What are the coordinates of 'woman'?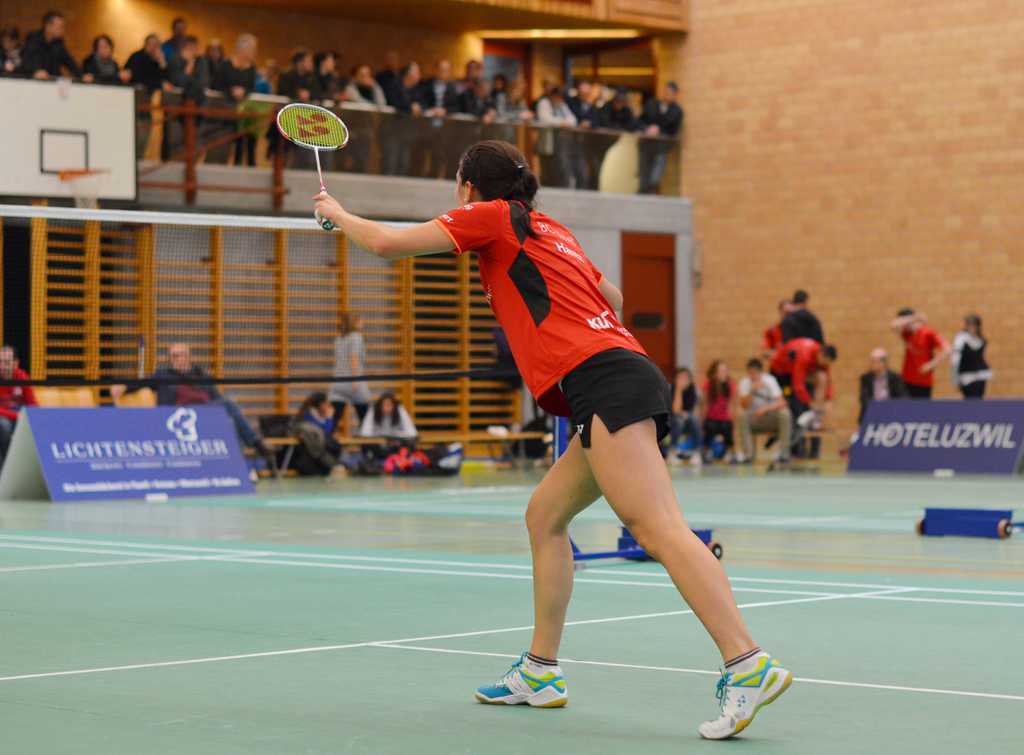
box=[664, 366, 706, 472].
